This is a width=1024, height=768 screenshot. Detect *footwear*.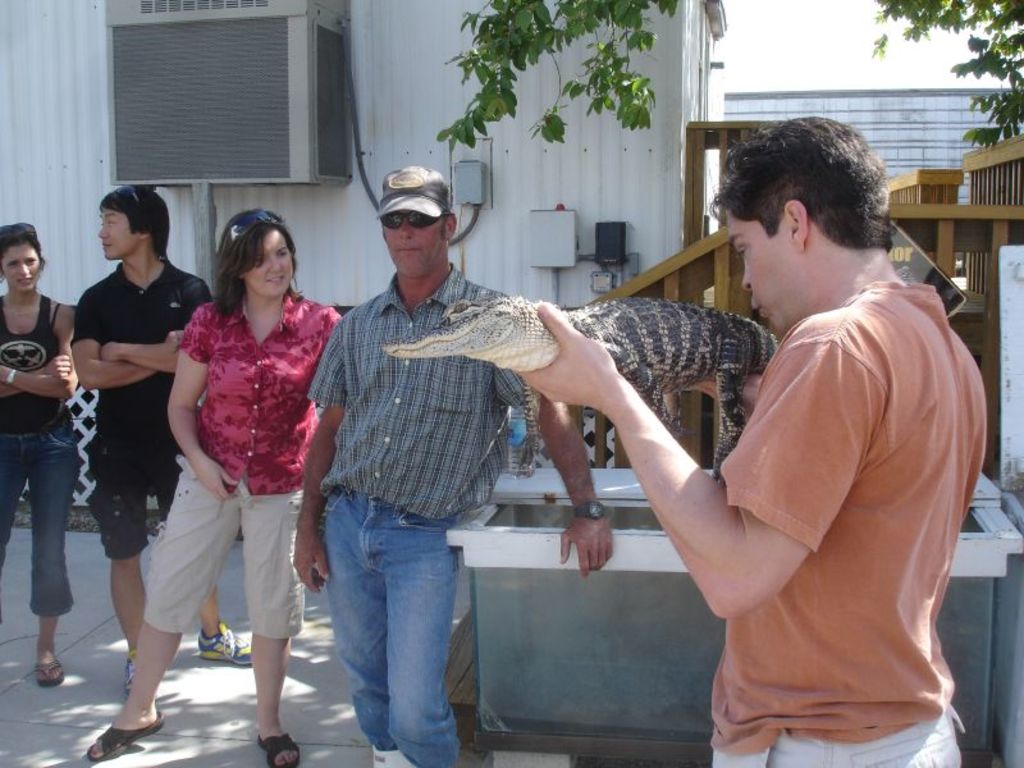
197, 620, 252, 667.
